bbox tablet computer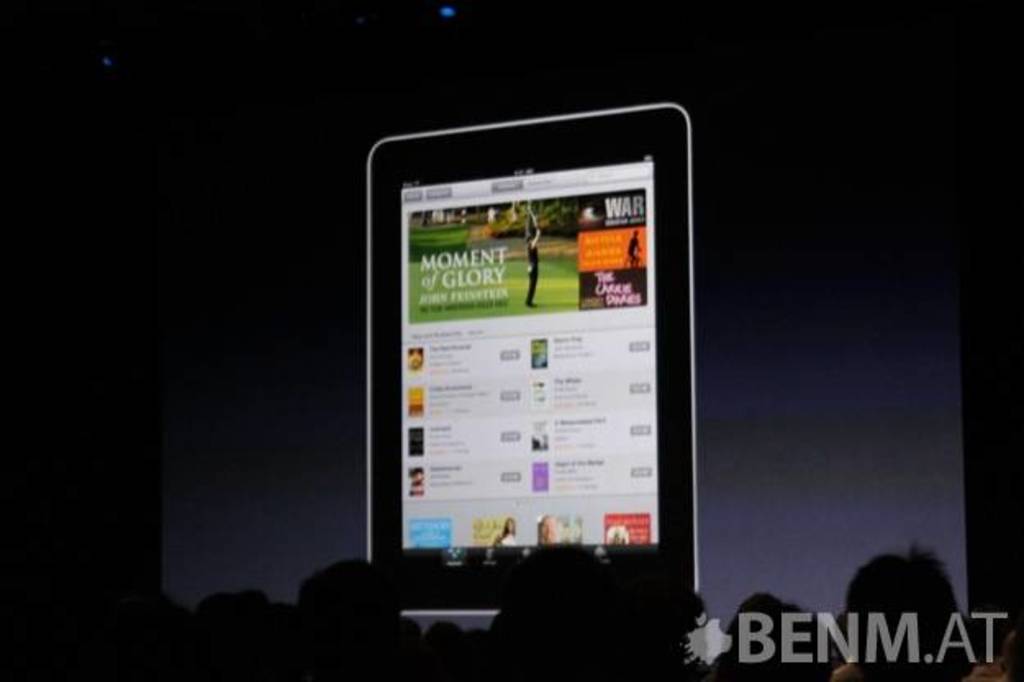
bbox=(360, 102, 691, 631)
